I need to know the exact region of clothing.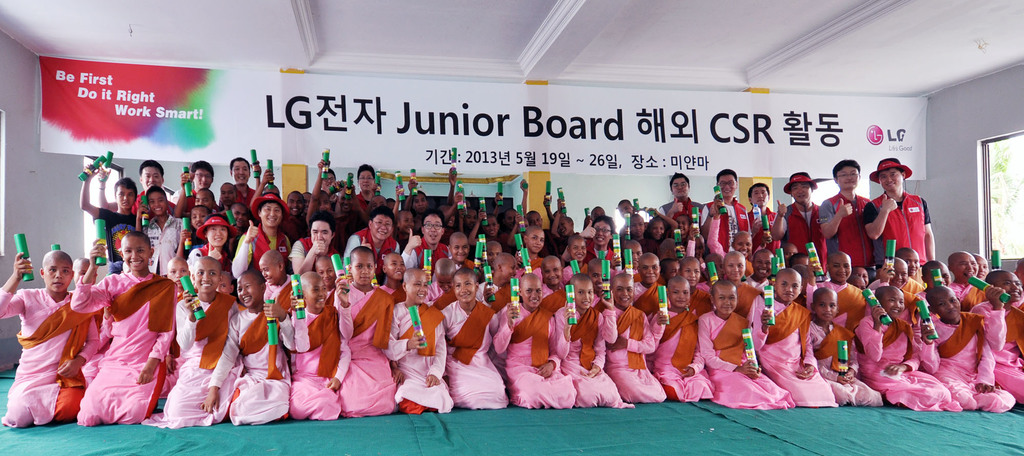
Region: detection(698, 197, 750, 261).
